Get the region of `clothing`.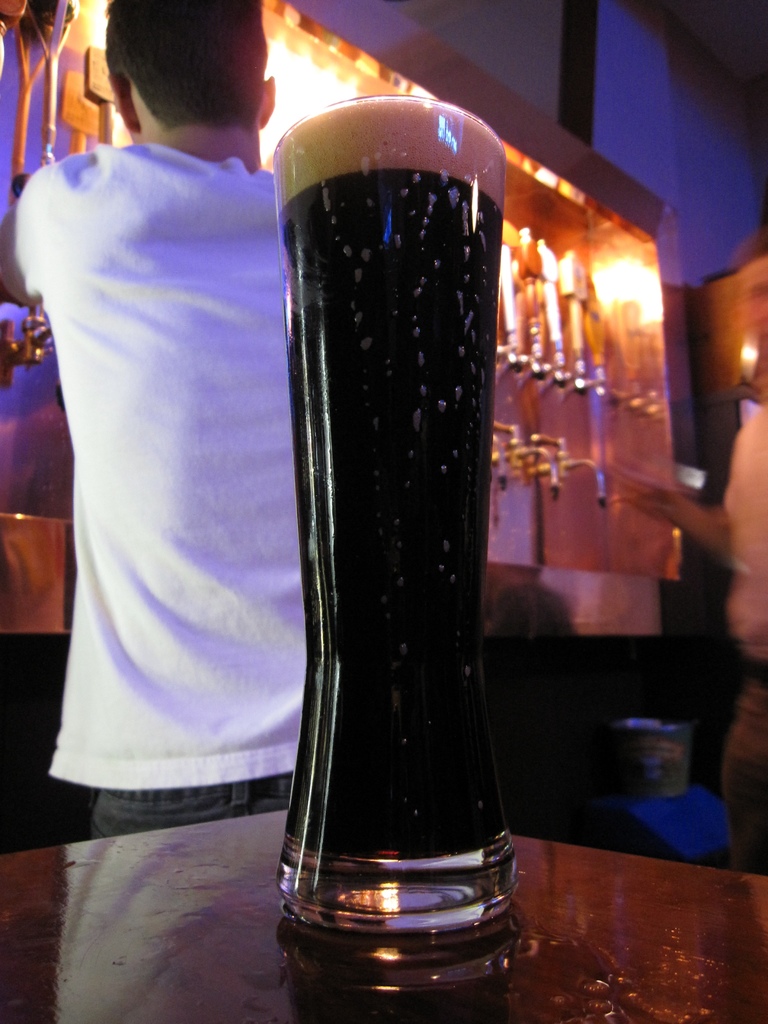
[left=29, top=11, right=303, bottom=858].
